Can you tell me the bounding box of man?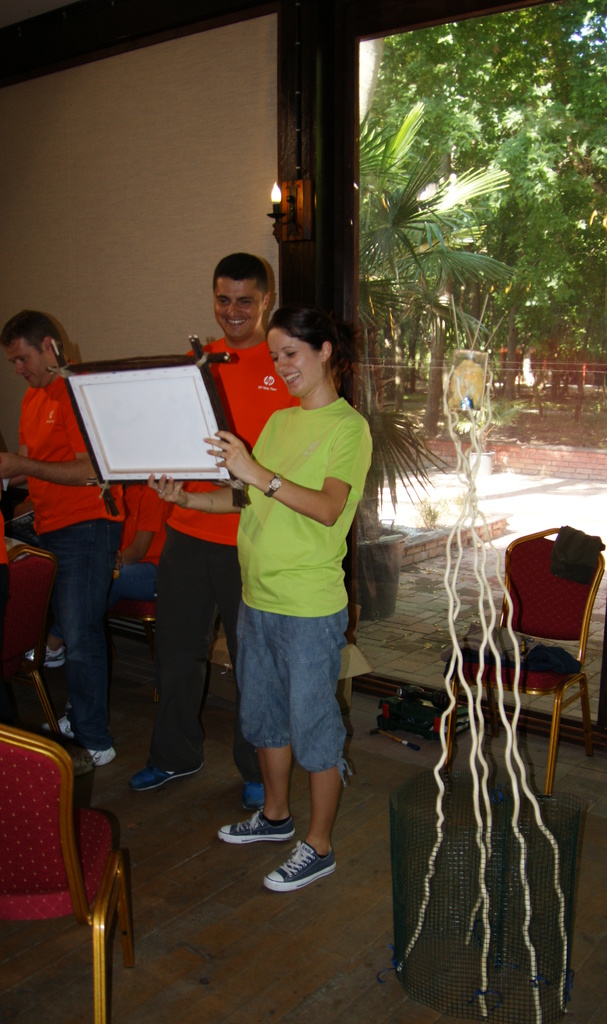
bbox=[125, 253, 273, 812].
